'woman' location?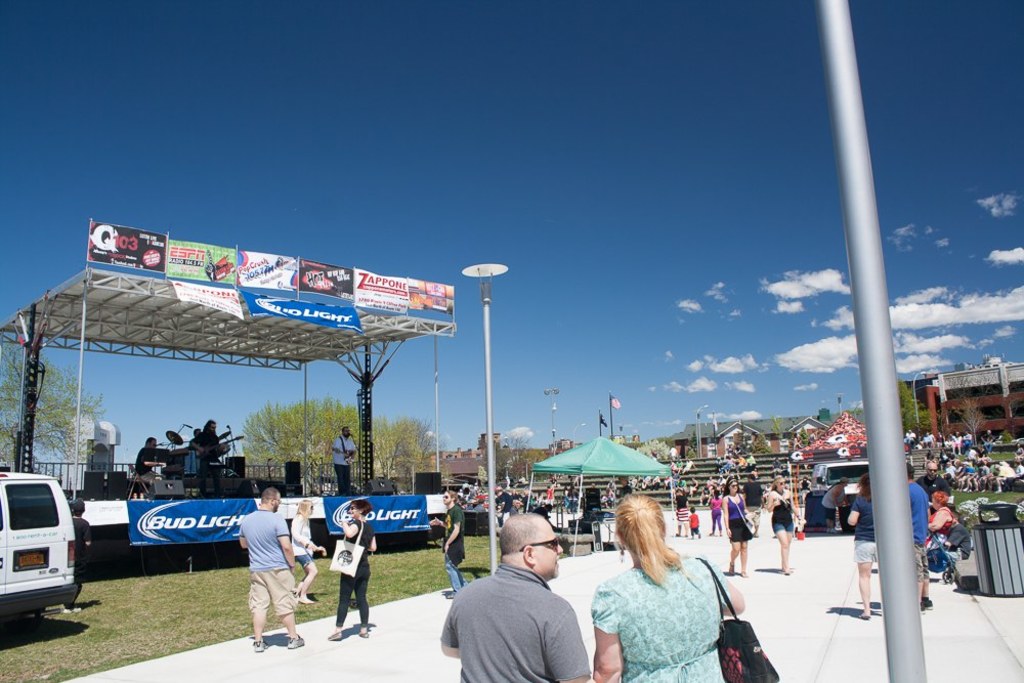
bbox=[760, 464, 795, 571]
